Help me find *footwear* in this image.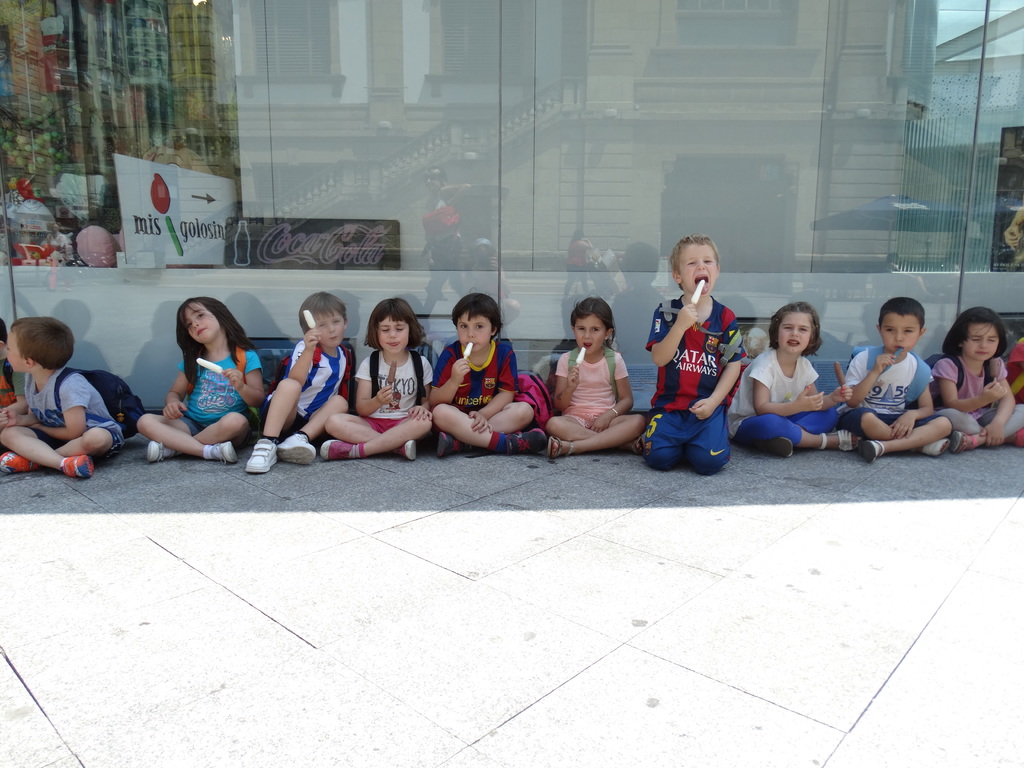
Found it: {"left": 396, "top": 441, "right": 413, "bottom": 457}.
